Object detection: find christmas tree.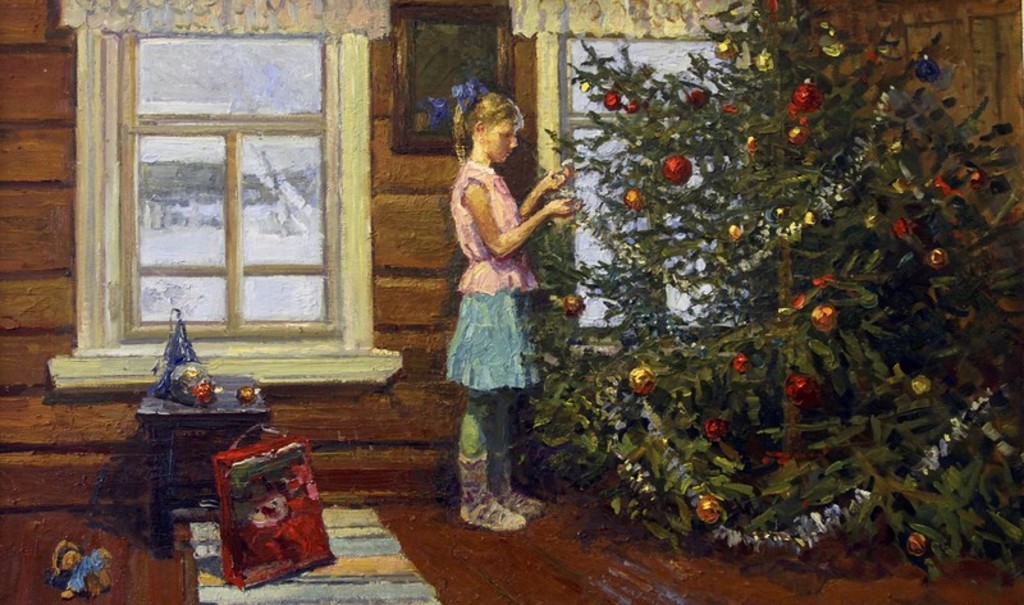
[516, 0, 1019, 601].
